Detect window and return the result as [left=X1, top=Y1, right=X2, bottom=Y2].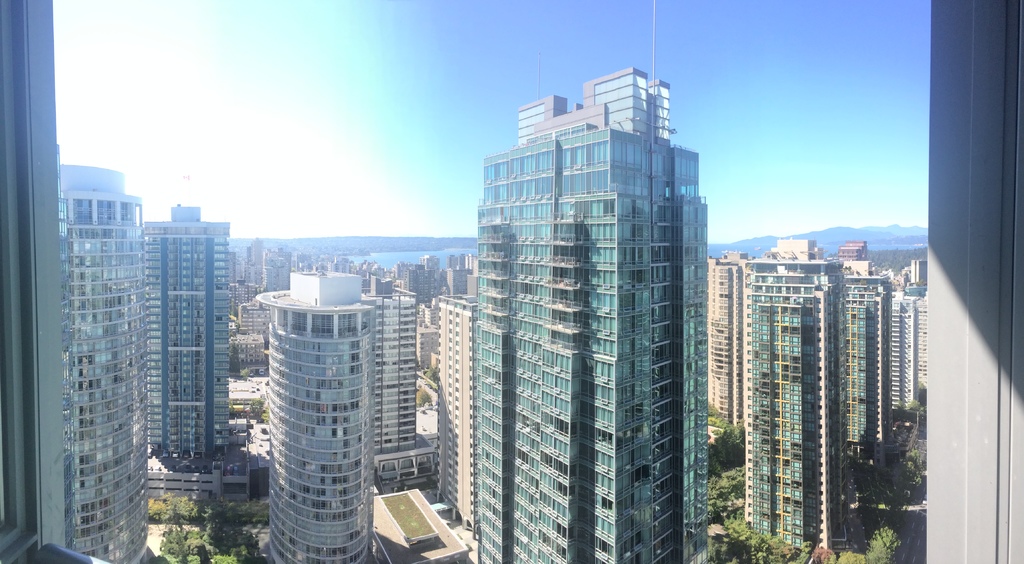
[left=814, top=374, right=823, bottom=382].
